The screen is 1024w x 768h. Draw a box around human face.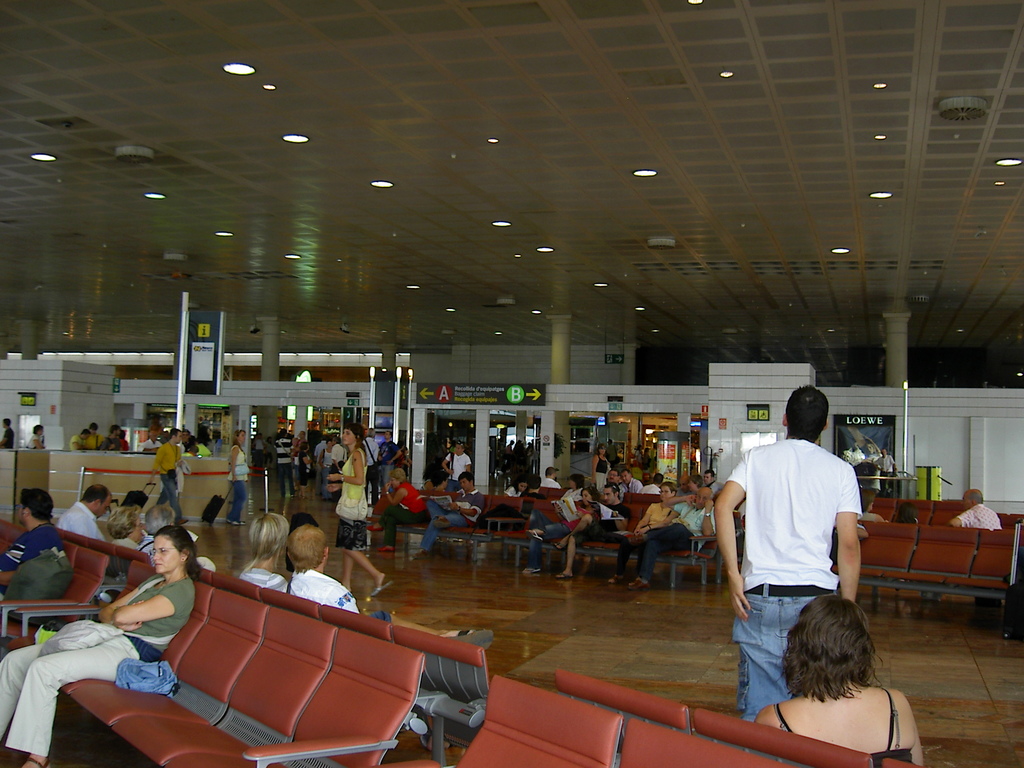
detection(12, 502, 20, 528).
